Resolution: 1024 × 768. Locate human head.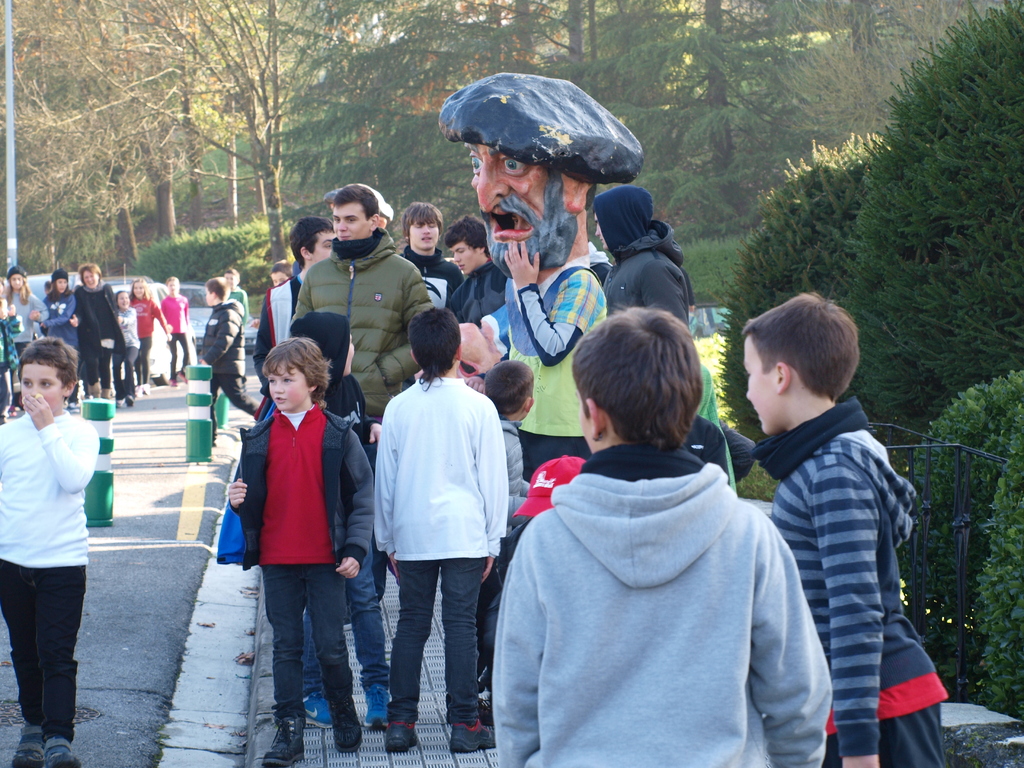
591:186:653:253.
